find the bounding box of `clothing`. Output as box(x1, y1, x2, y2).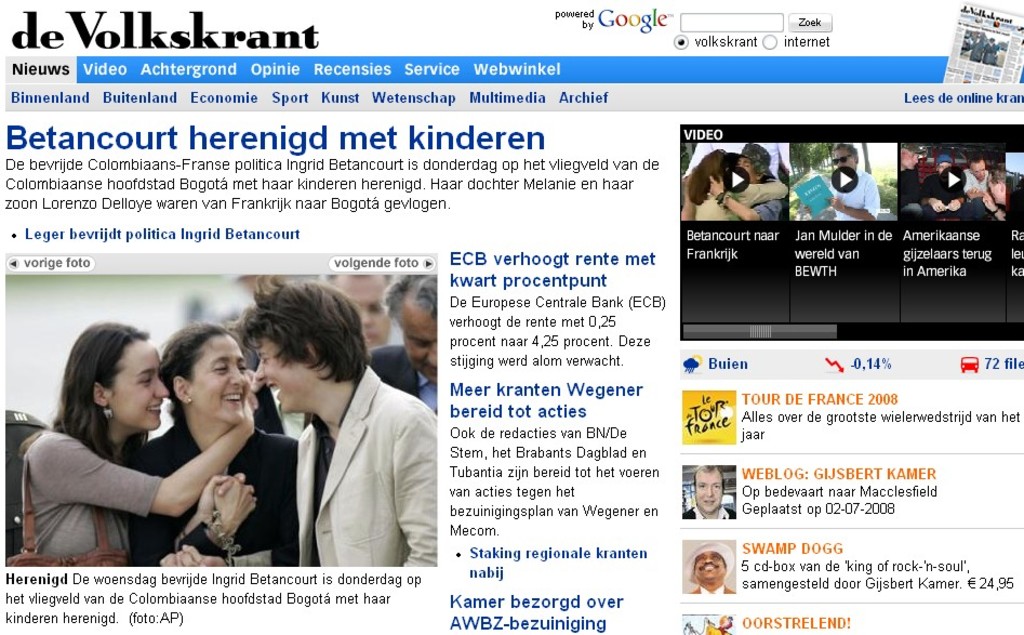
box(683, 173, 783, 216).
